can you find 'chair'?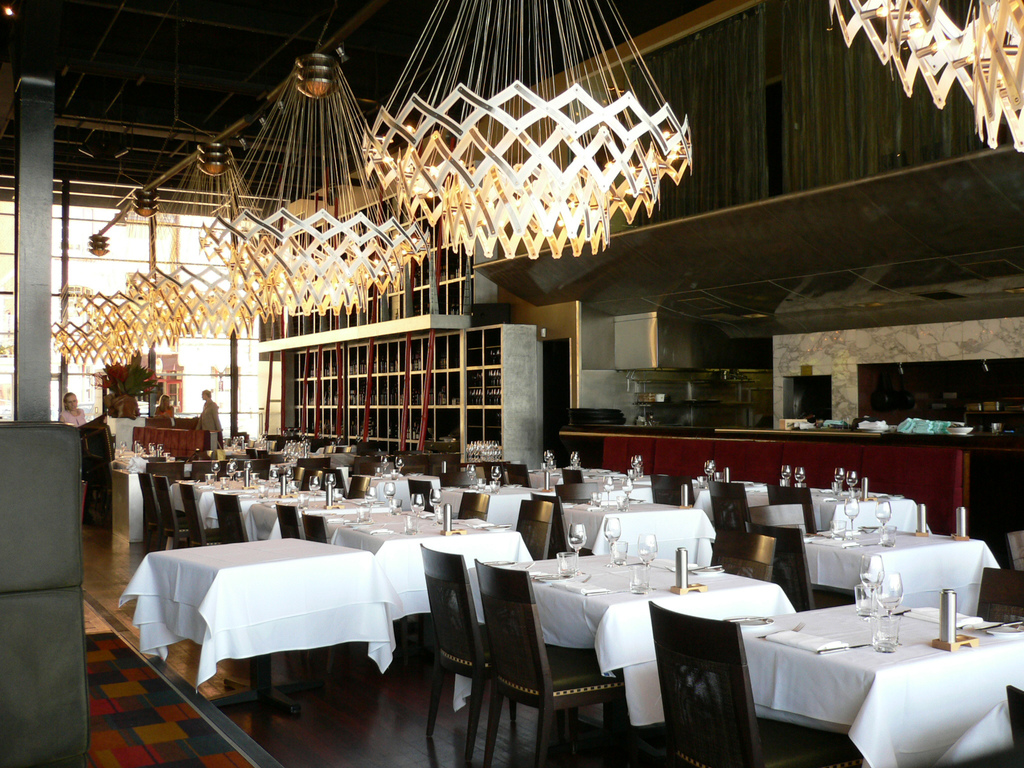
Yes, bounding box: 435,470,477,485.
